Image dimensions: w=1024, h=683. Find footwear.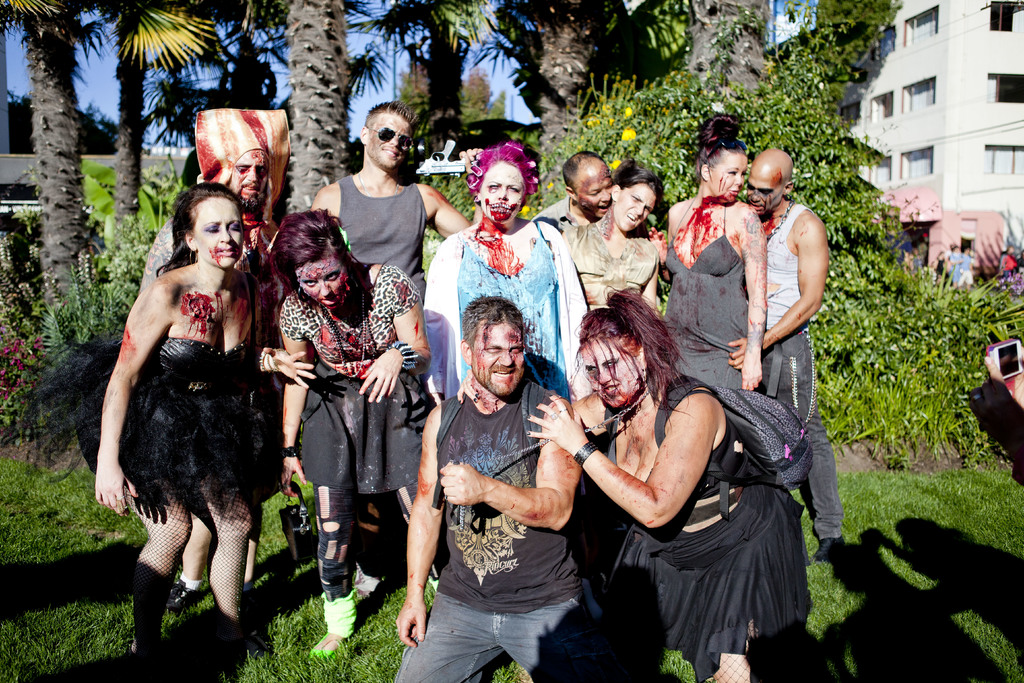
163, 579, 198, 609.
